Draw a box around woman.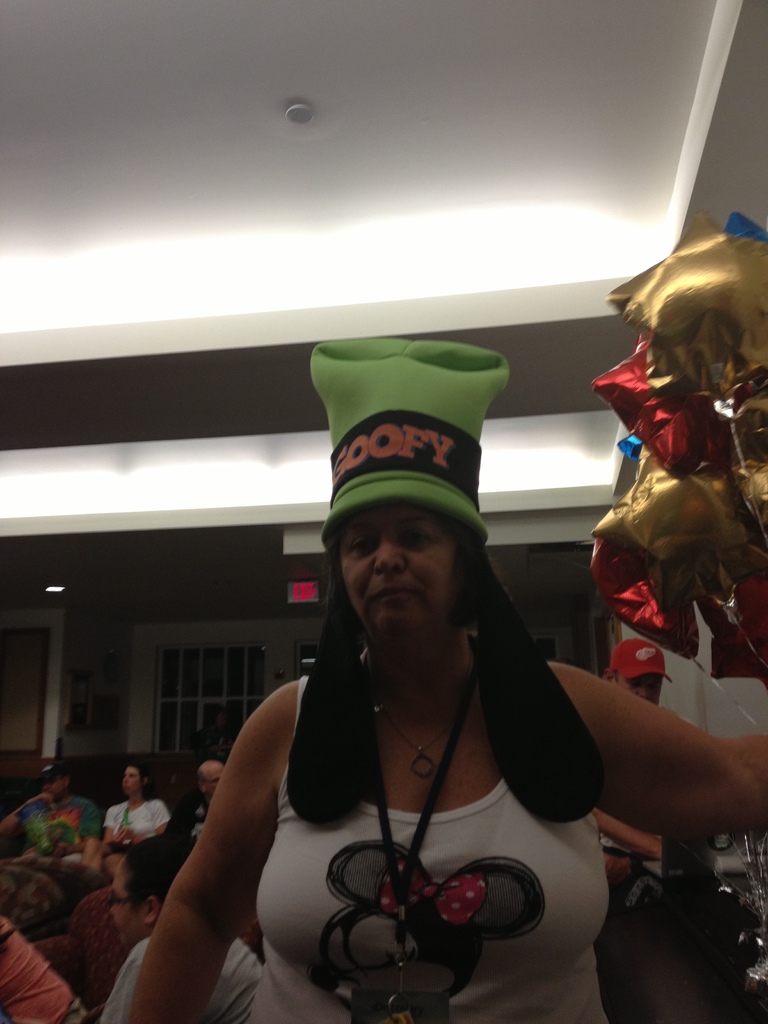
Rect(126, 450, 767, 1012).
